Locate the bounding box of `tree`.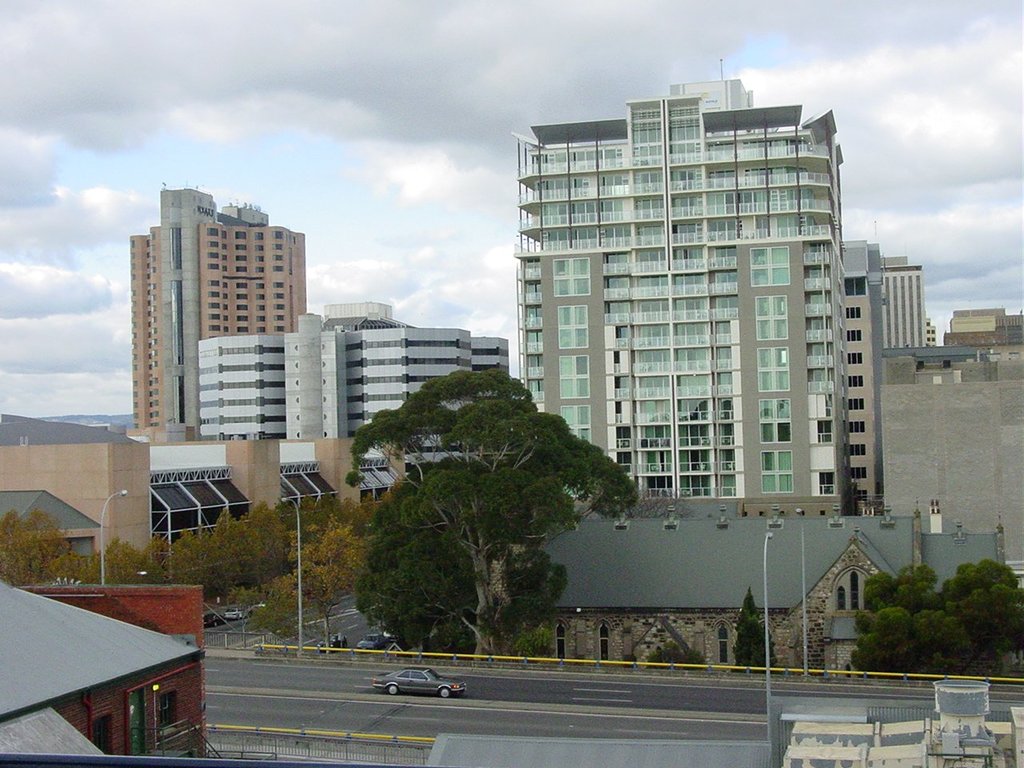
Bounding box: 216/508/260/592.
